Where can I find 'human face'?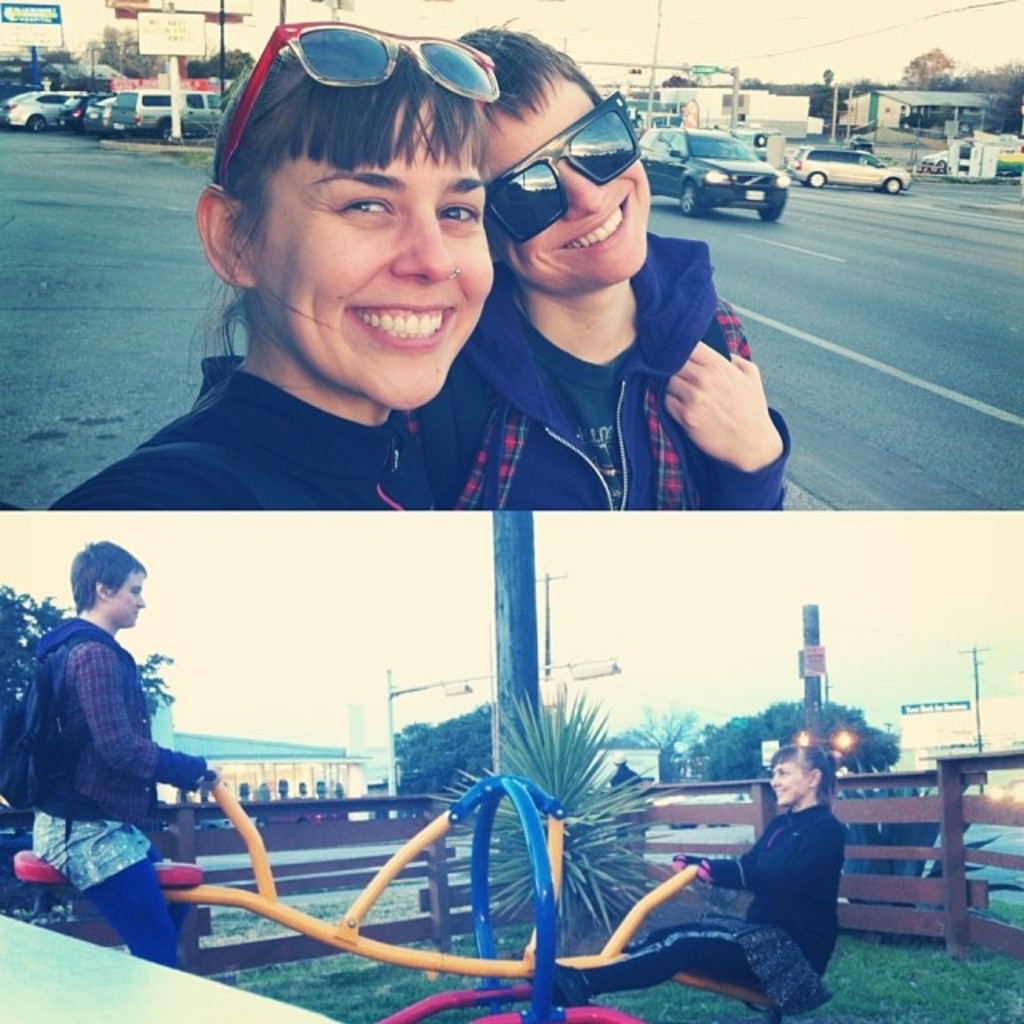
You can find it at locate(482, 74, 656, 294).
